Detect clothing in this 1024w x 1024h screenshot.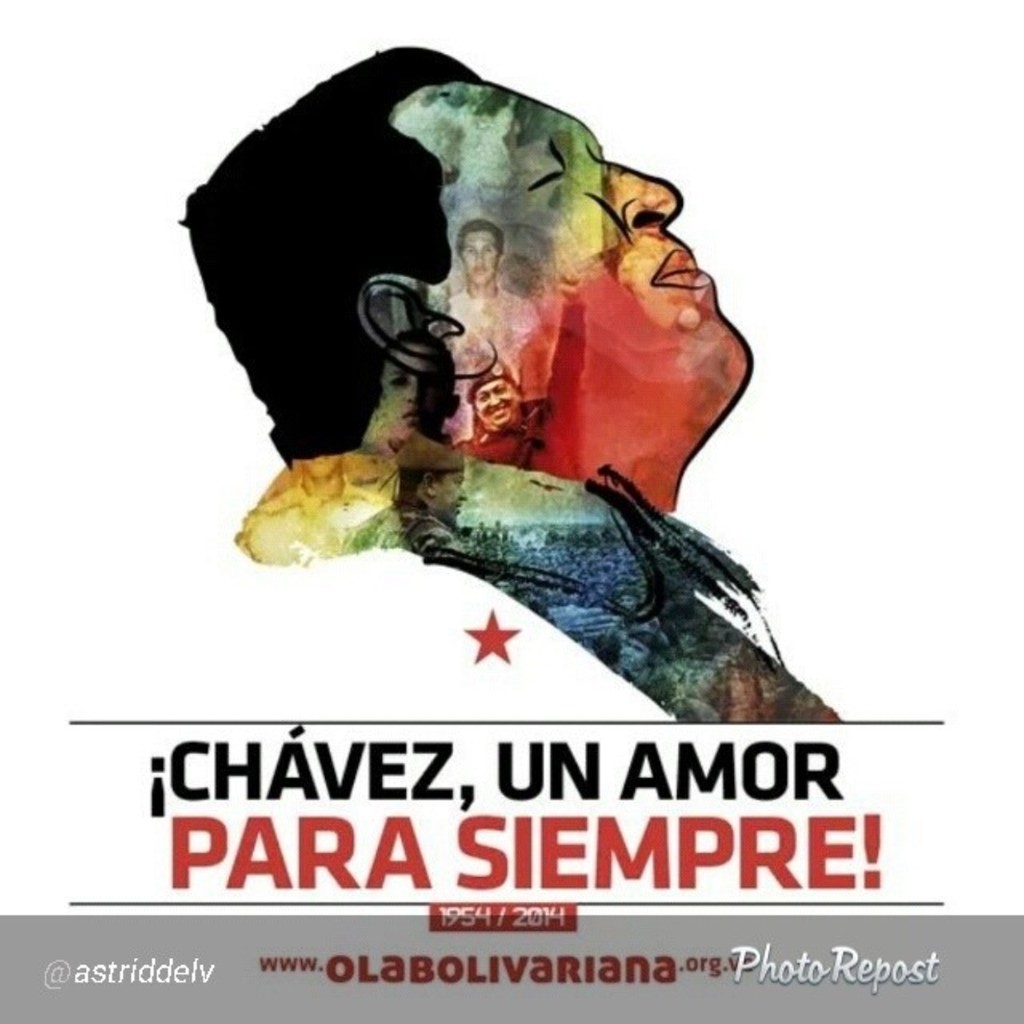
Detection: x1=243 y1=480 x2=392 y2=563.
